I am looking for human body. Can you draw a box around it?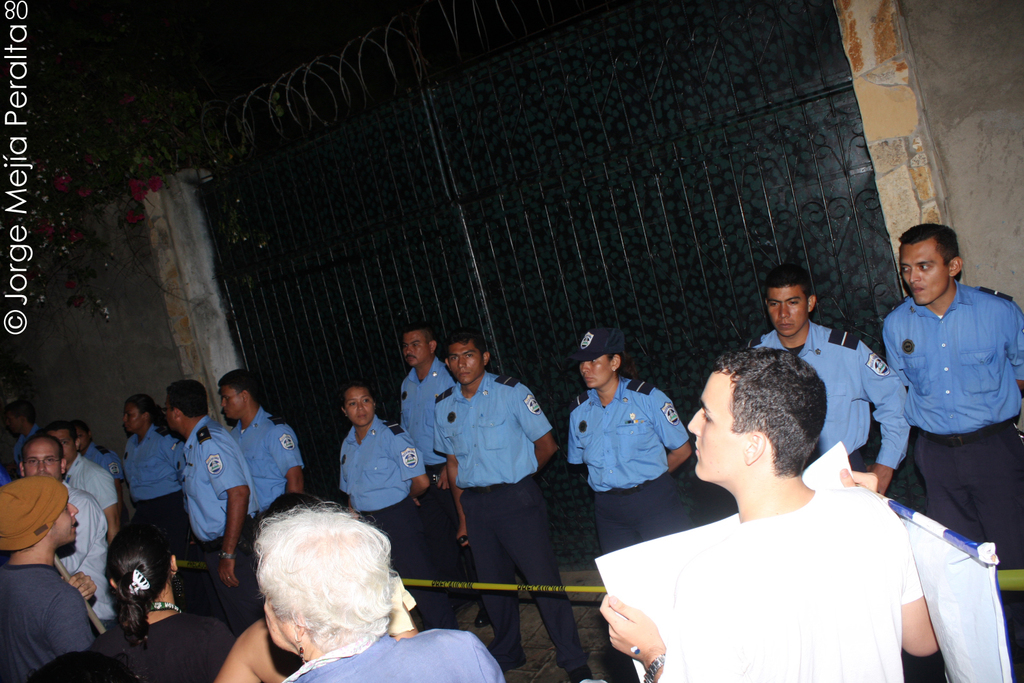
Sure, the bounding box is [left=7, top=475, right=96, bottom=676].
